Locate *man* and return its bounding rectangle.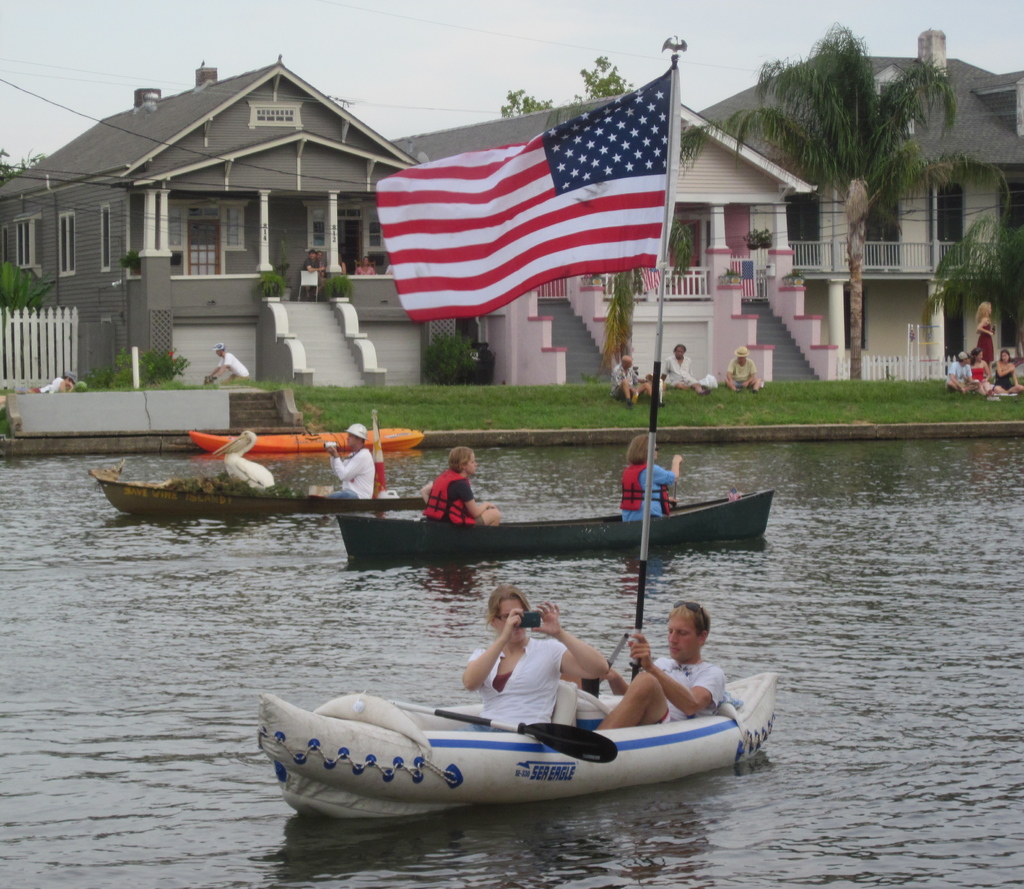
crop(658, 339, 713, 396).
